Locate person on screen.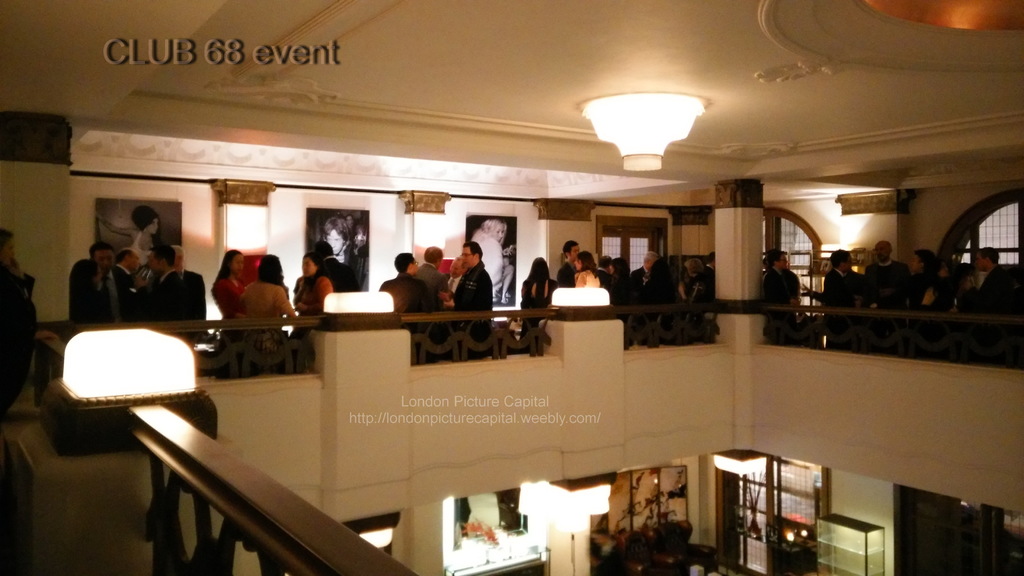
On screen at x1=555, y1=242, x2=582, y2=291.
